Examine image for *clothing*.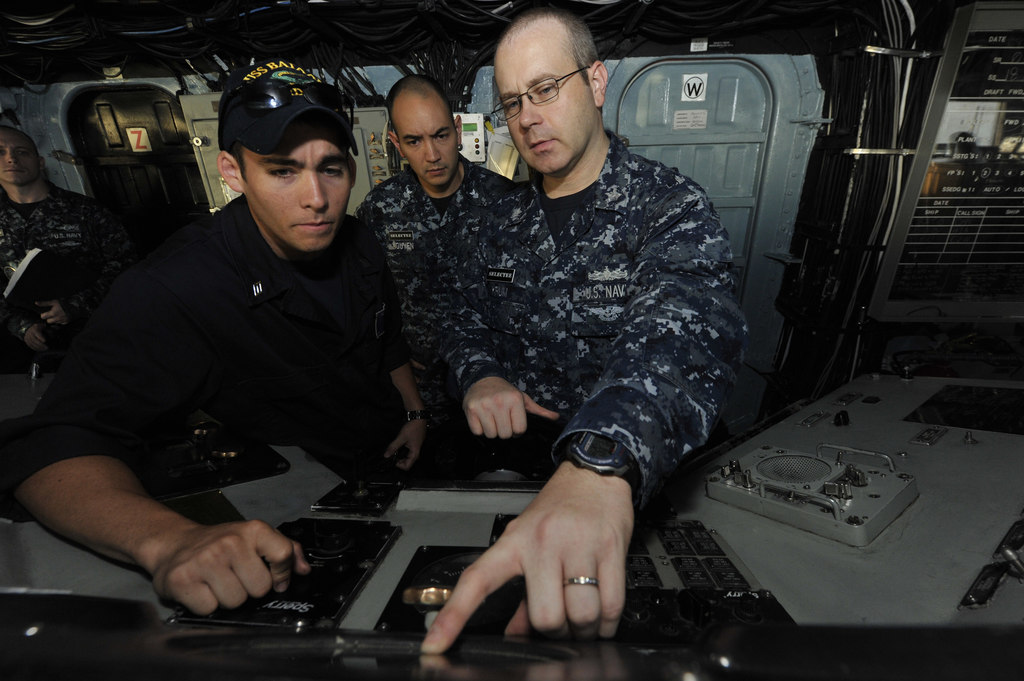
Examination result: l=438, t=77, r=760, b=543.
